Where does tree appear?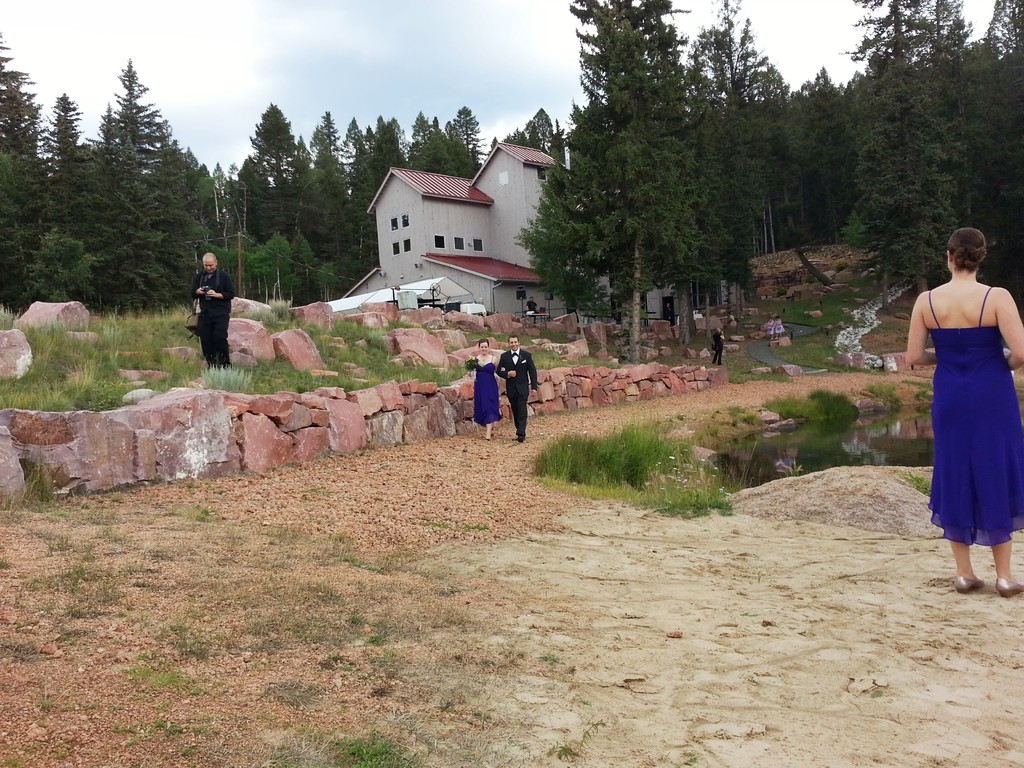
Appears at box=[0, 29, 58, 325].
